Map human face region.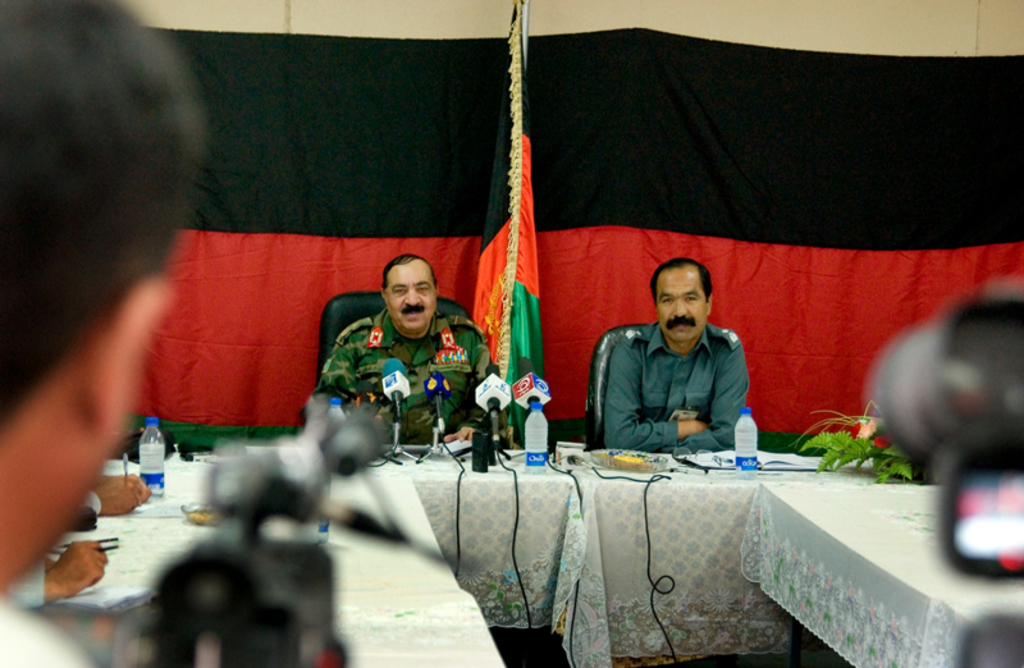
Mapped to {"x1": 385, "y1": 264, "x2": 436, "y2": 328}.
